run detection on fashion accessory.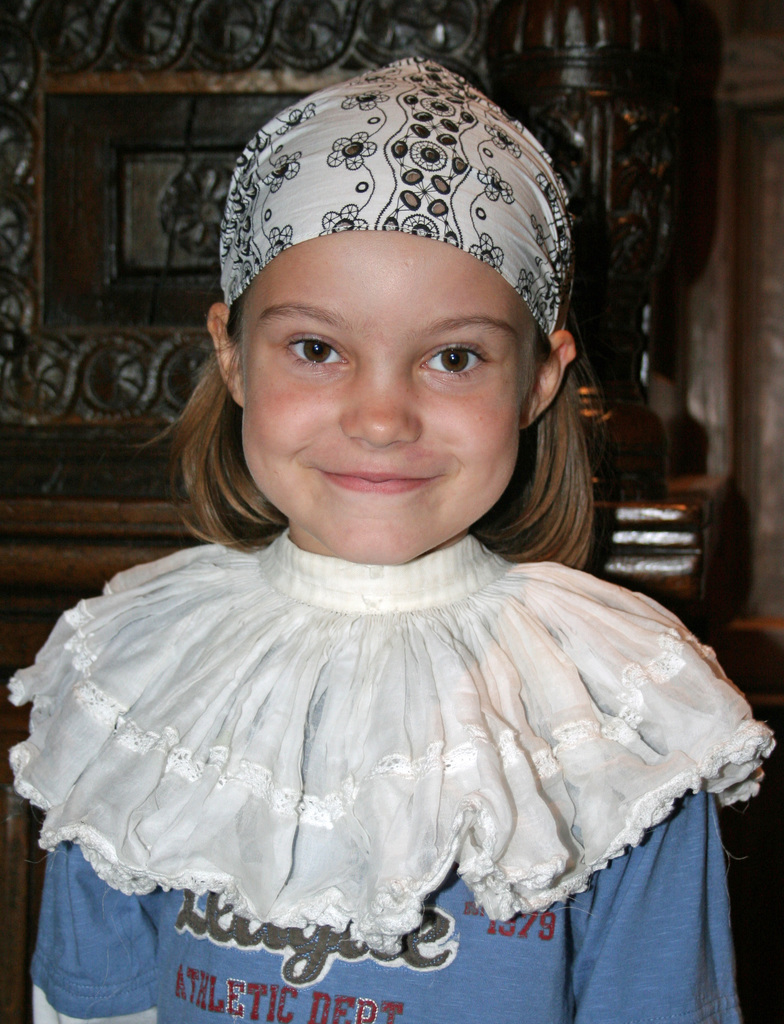
Result: [212,54,575,332].
